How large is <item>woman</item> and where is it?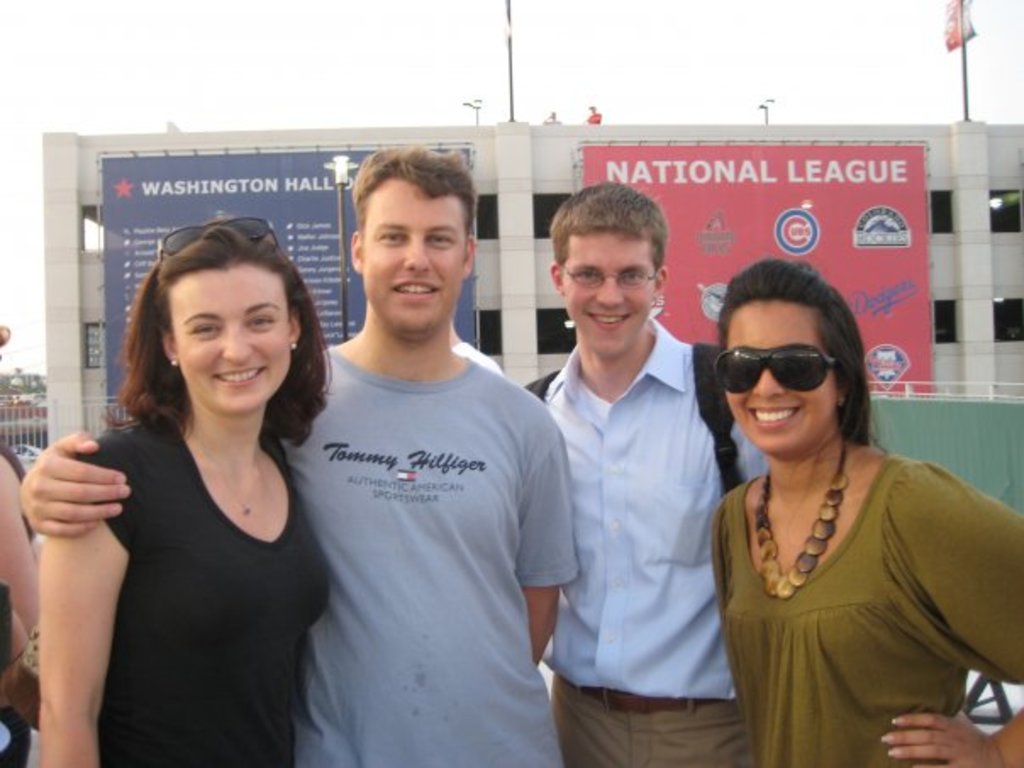
Bounding box: <box>698,253,1022,766</box>.
